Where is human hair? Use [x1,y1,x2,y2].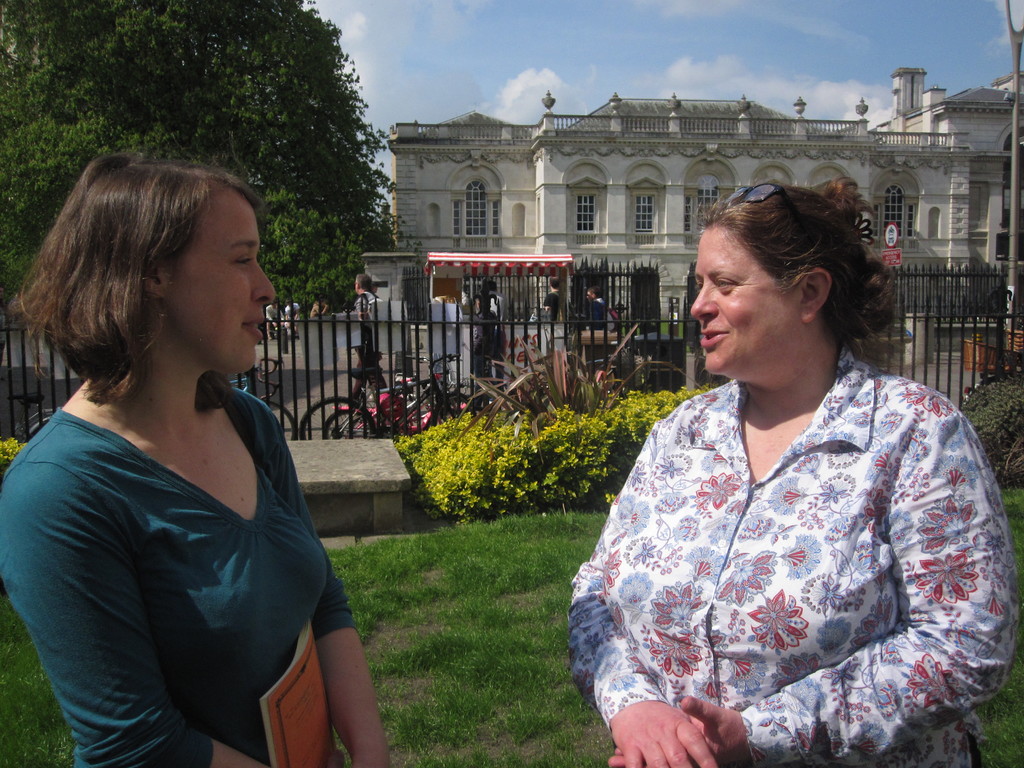
[548,275,561,289].
